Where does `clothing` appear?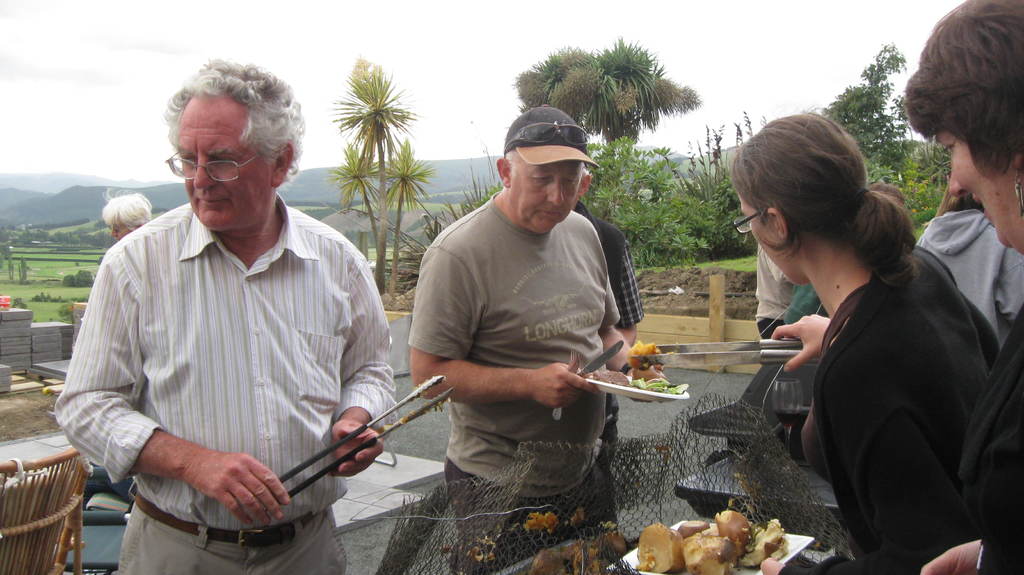
Appears at l=778, t=248, r=998, b=574.
